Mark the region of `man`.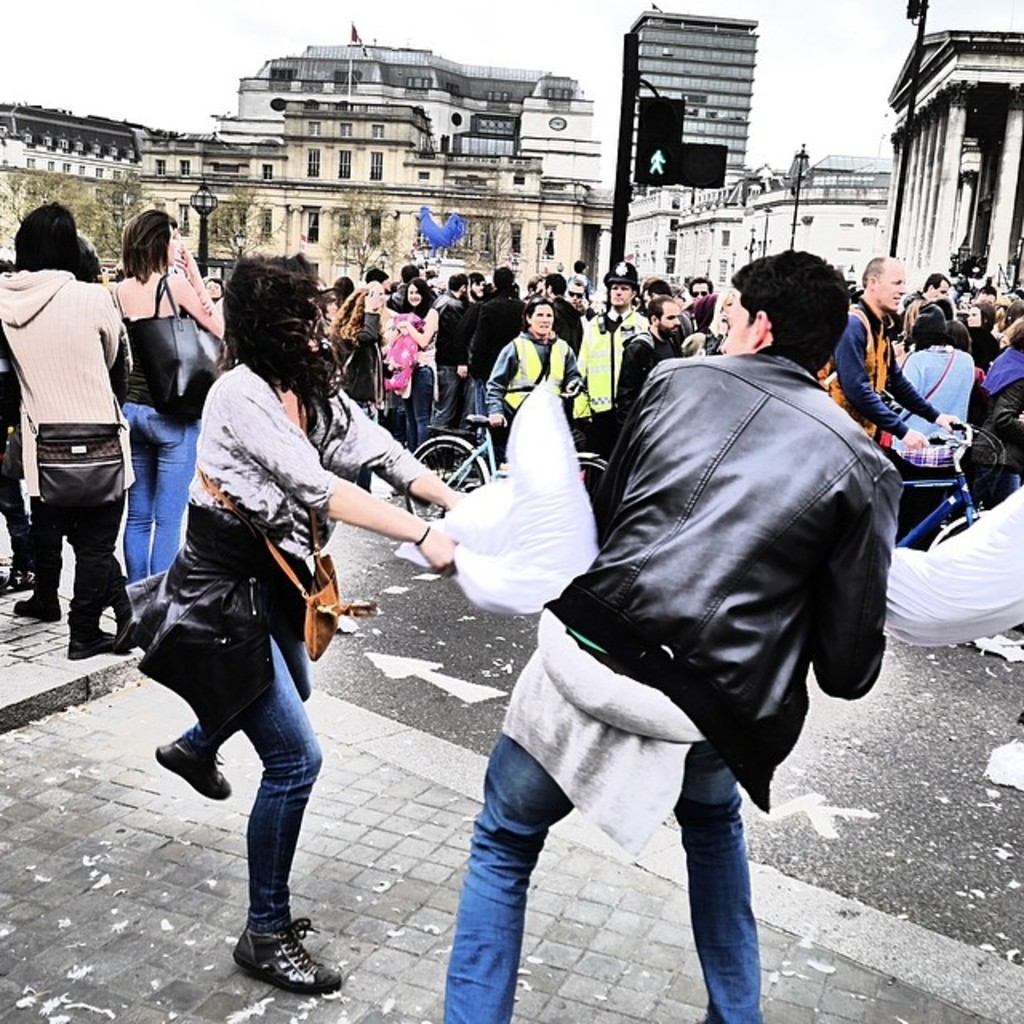
Region: 958/286/1006/307.
